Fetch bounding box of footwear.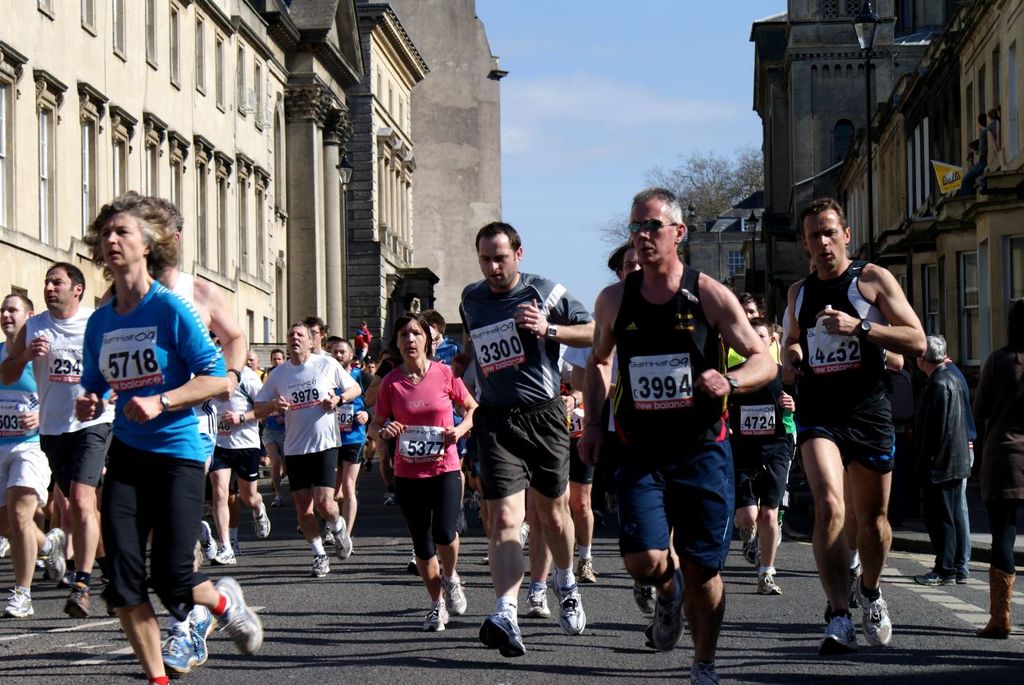
Bbox: <region>100, 578, 116, 615</region>.
